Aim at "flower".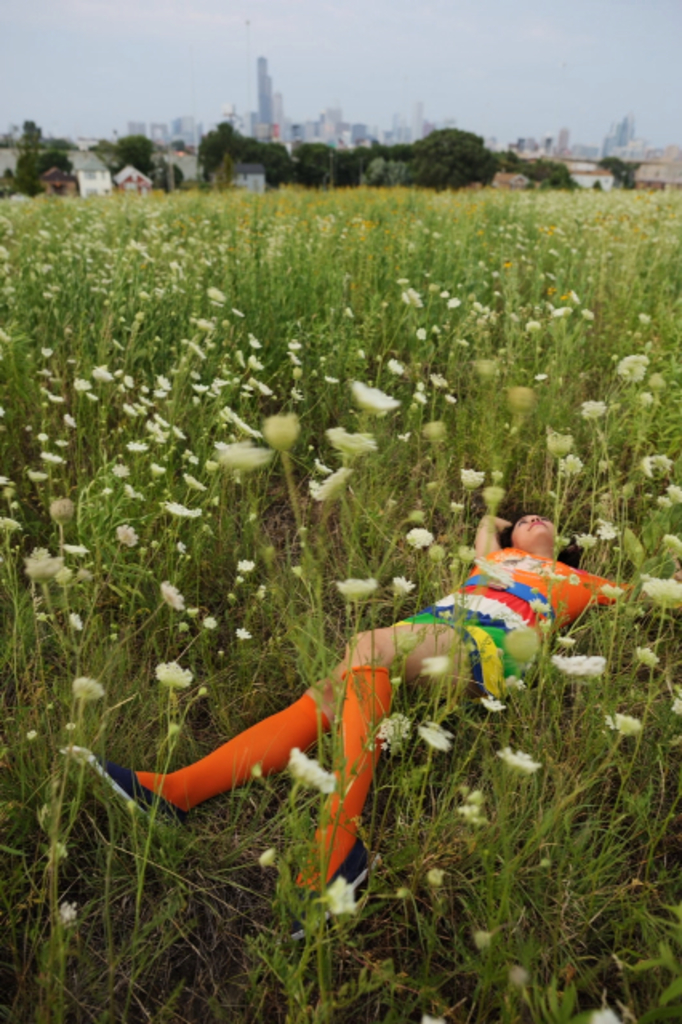
Aimed at 411,530,432,549.
